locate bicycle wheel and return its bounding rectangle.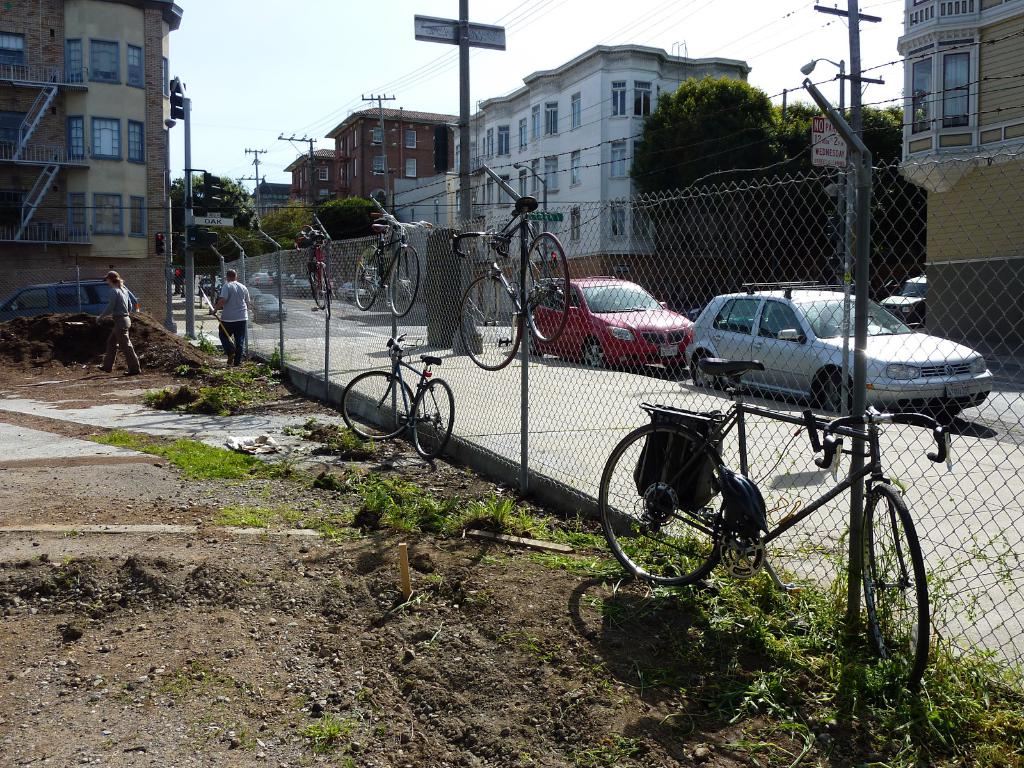
460:269:527:373.
